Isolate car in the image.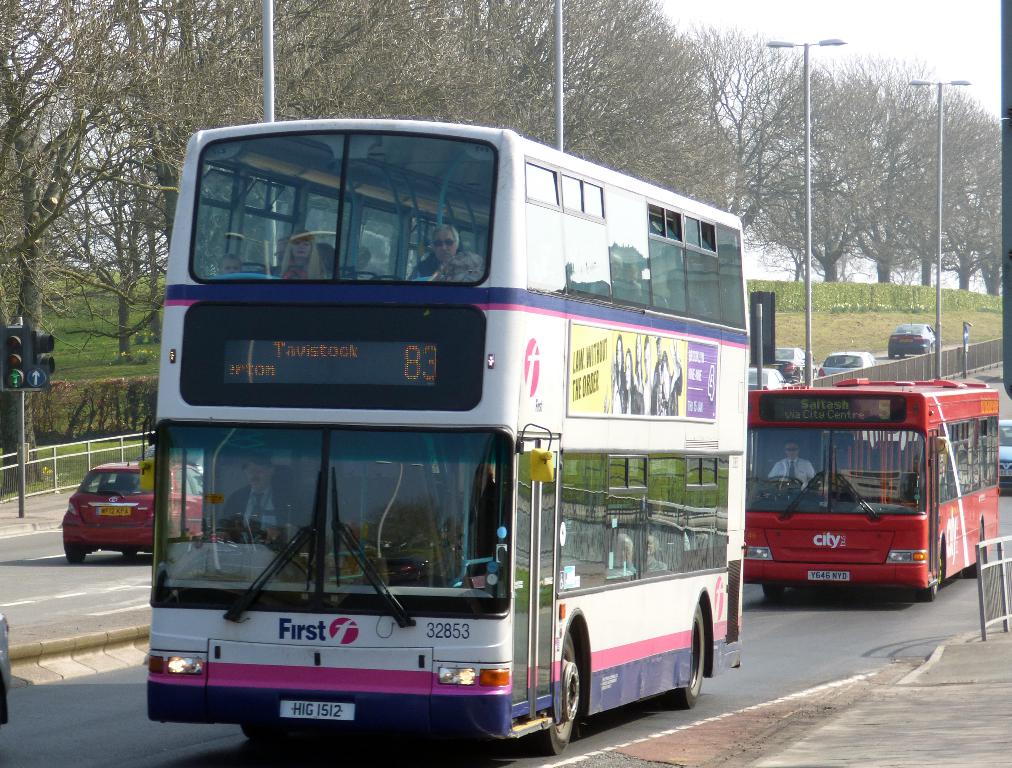
Isolated region: [999,419,1011,489].
